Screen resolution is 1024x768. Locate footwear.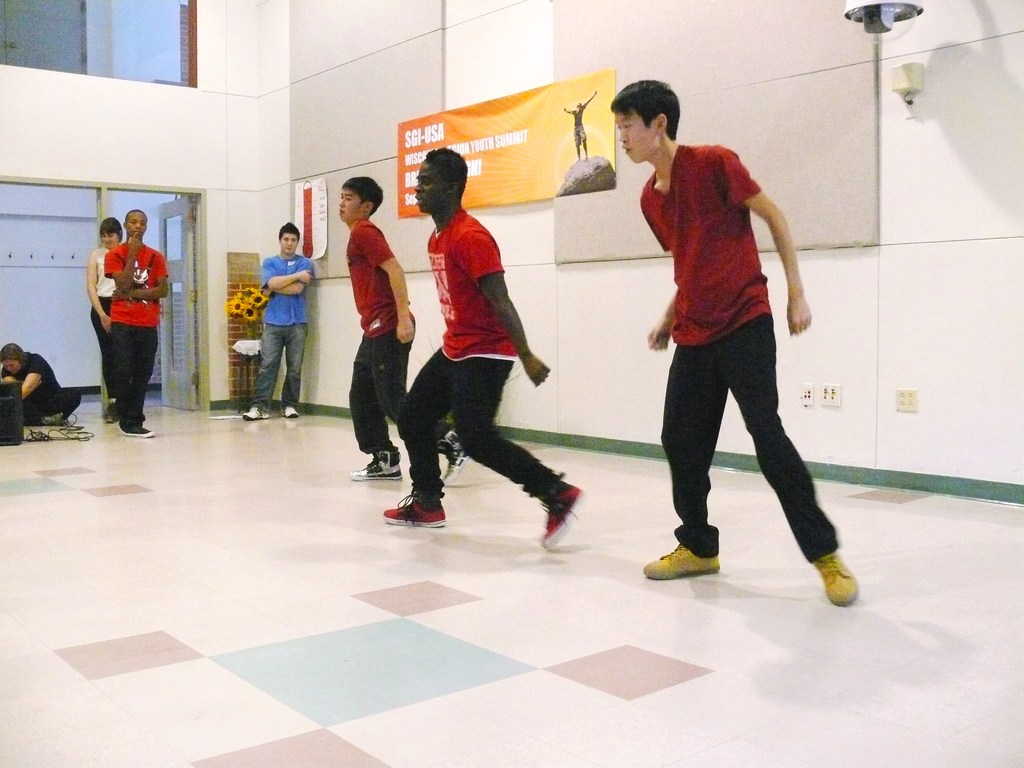
[44,410,81,424].
